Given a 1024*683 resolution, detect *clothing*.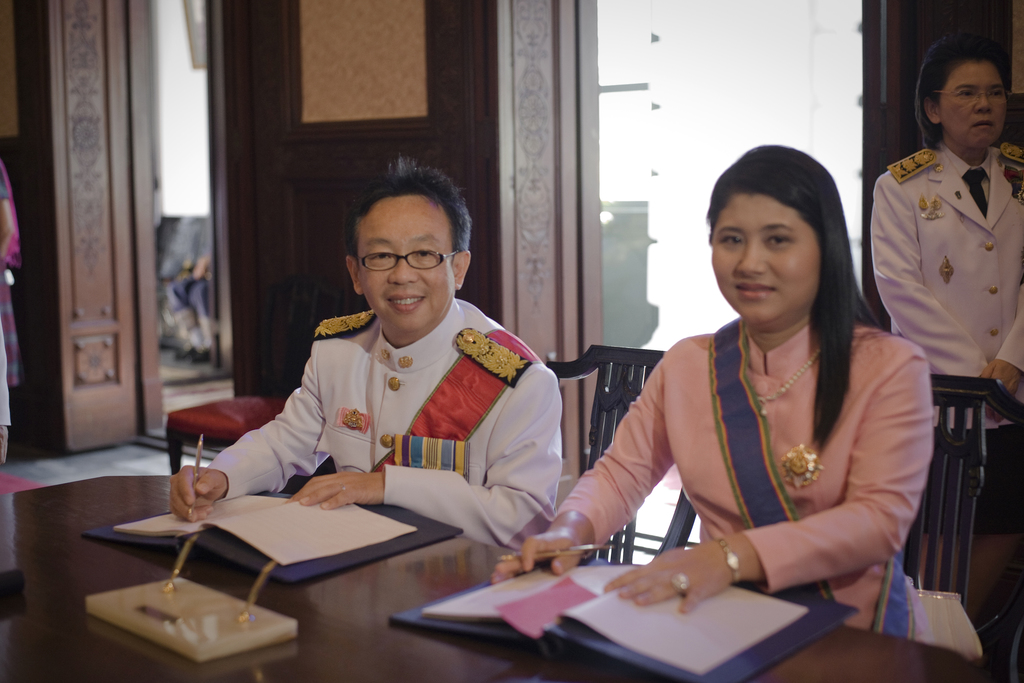
0 167 22 386.
